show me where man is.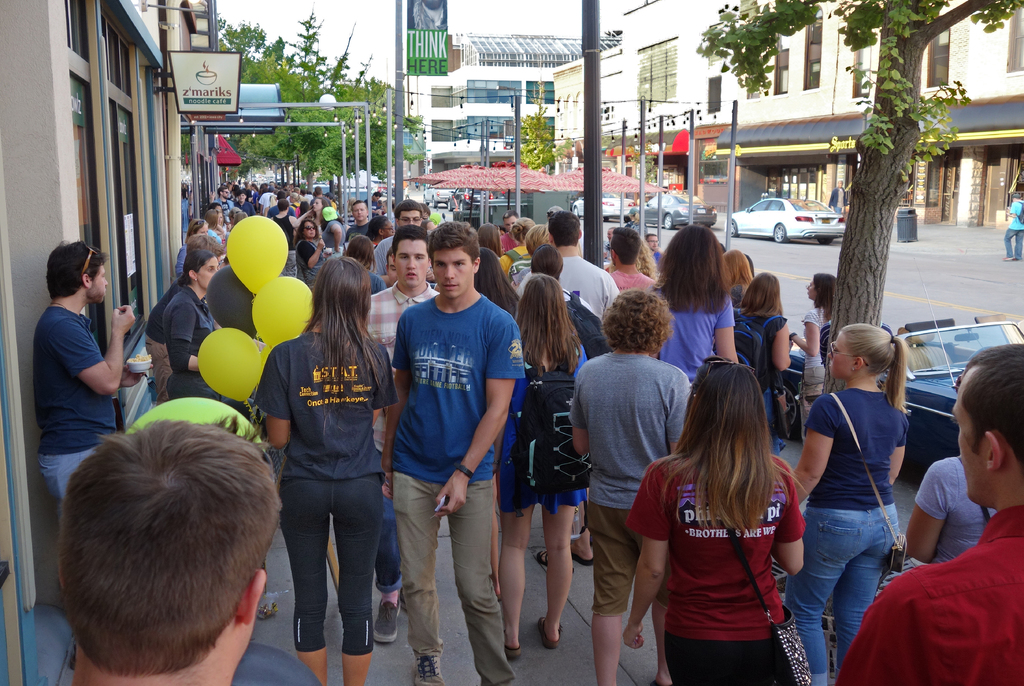
man is at {"left": 1002, "top": 192, "right": 1023, "bottom": 263}.
